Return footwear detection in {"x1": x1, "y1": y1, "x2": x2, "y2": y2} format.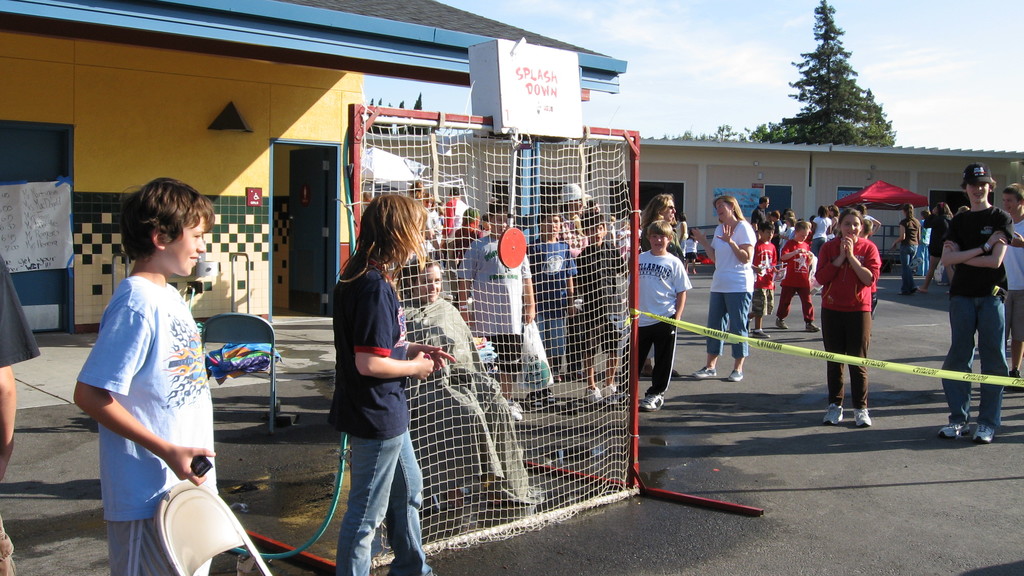
{"x1": 675, "y1": 368, "x2": 689, "y2": 383}.
